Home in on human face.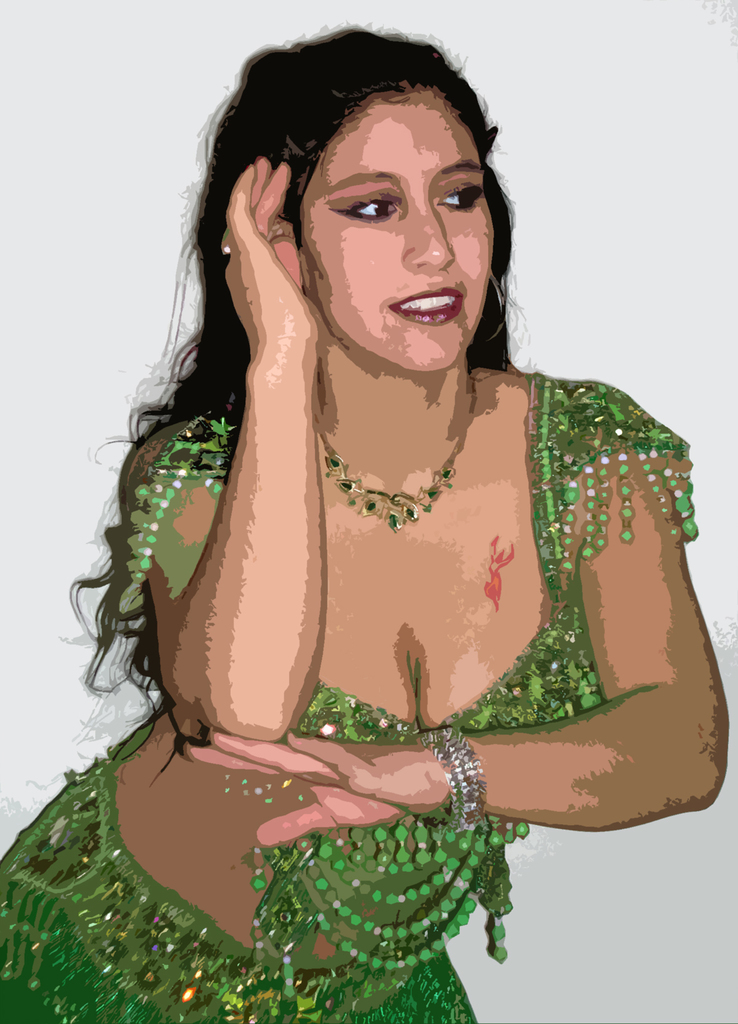
Homed in at detection(303, 92, 492, 369).
